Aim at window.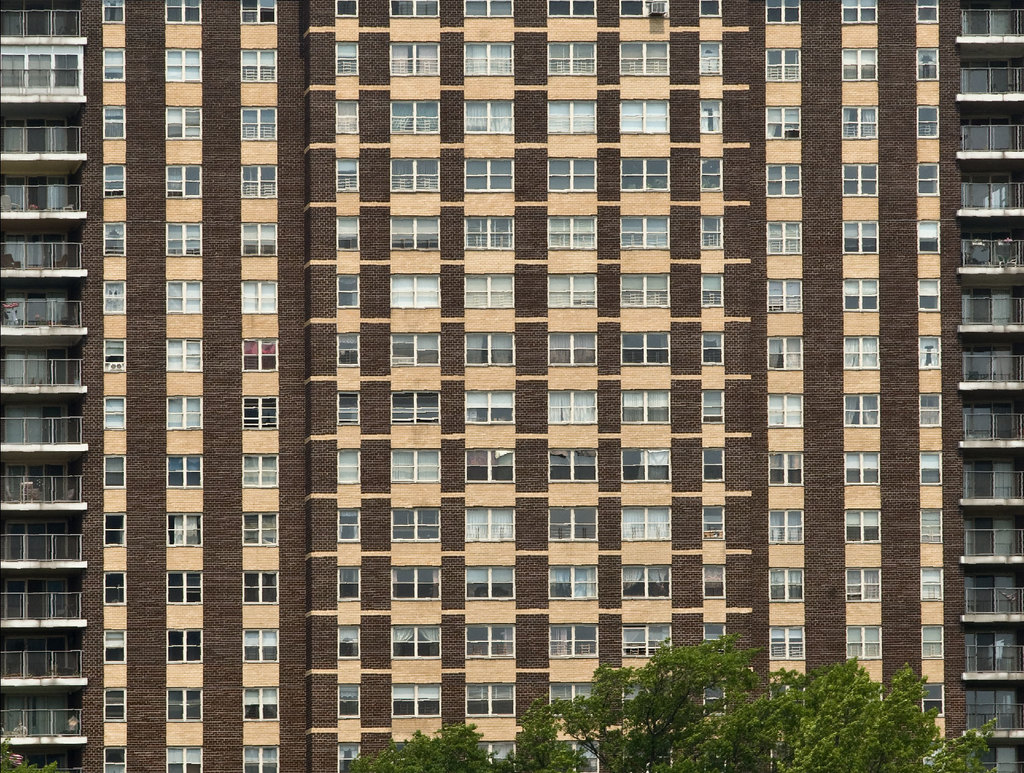
Aimed at detection(239, 110, 278, 142).
